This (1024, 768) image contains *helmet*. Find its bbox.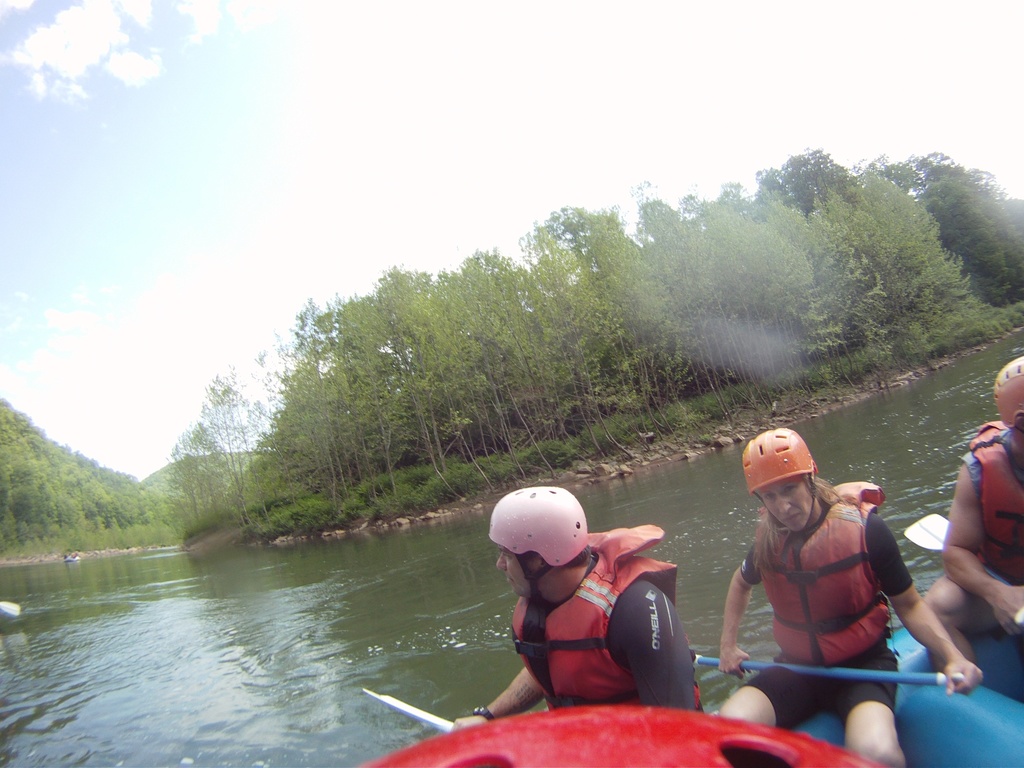
BBox(993, 356, 1023, 430).
